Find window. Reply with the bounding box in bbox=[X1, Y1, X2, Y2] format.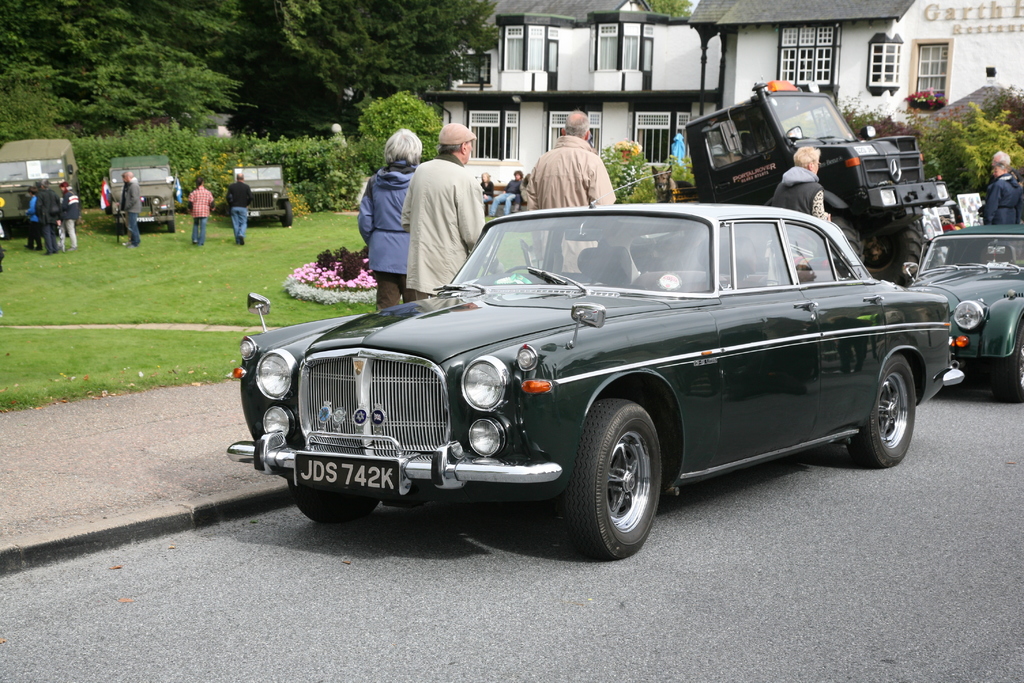
bbox=[461, 104, 530, 168].
